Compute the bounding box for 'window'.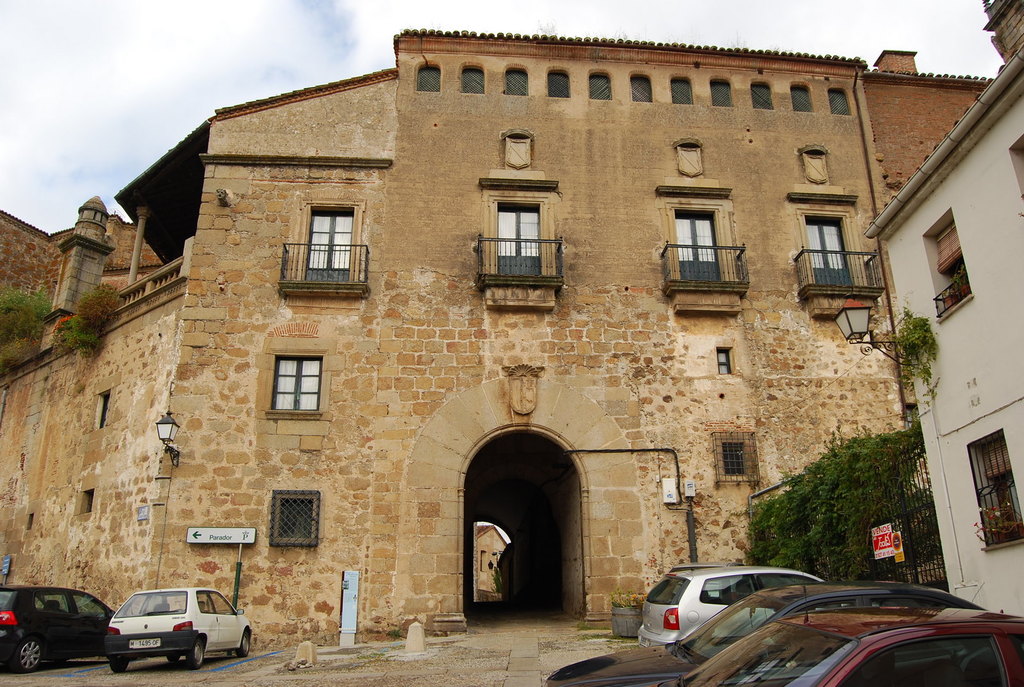
828,84,851,118.
